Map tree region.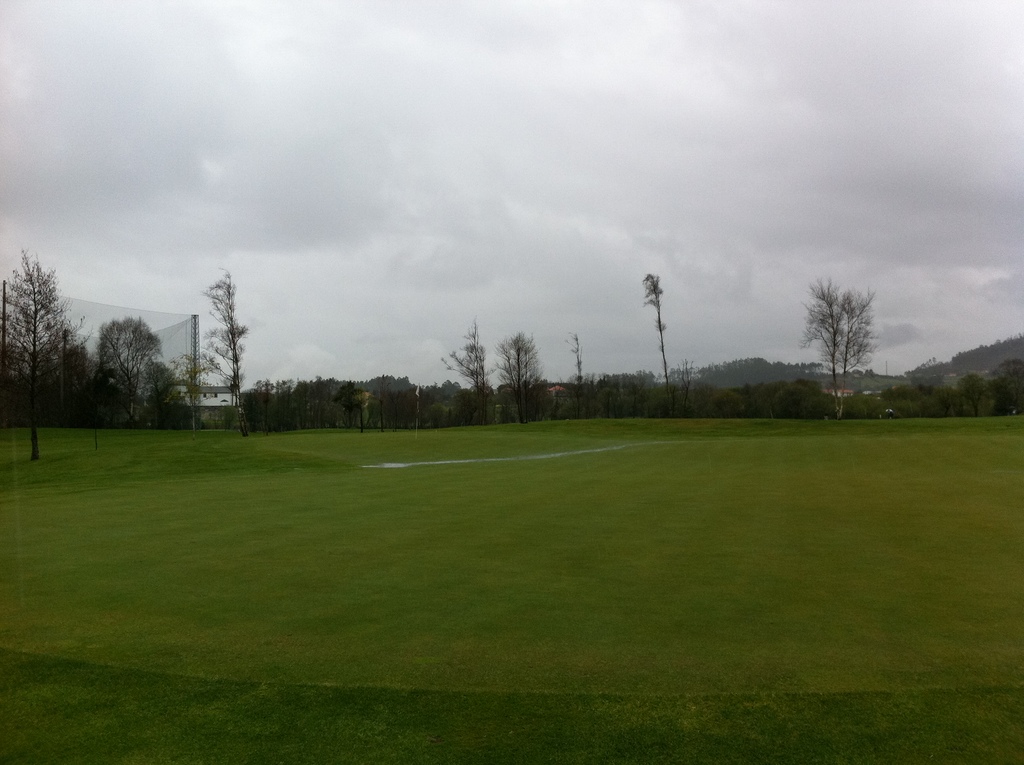
Mapped to Rect(0, 251, 85, 455).
